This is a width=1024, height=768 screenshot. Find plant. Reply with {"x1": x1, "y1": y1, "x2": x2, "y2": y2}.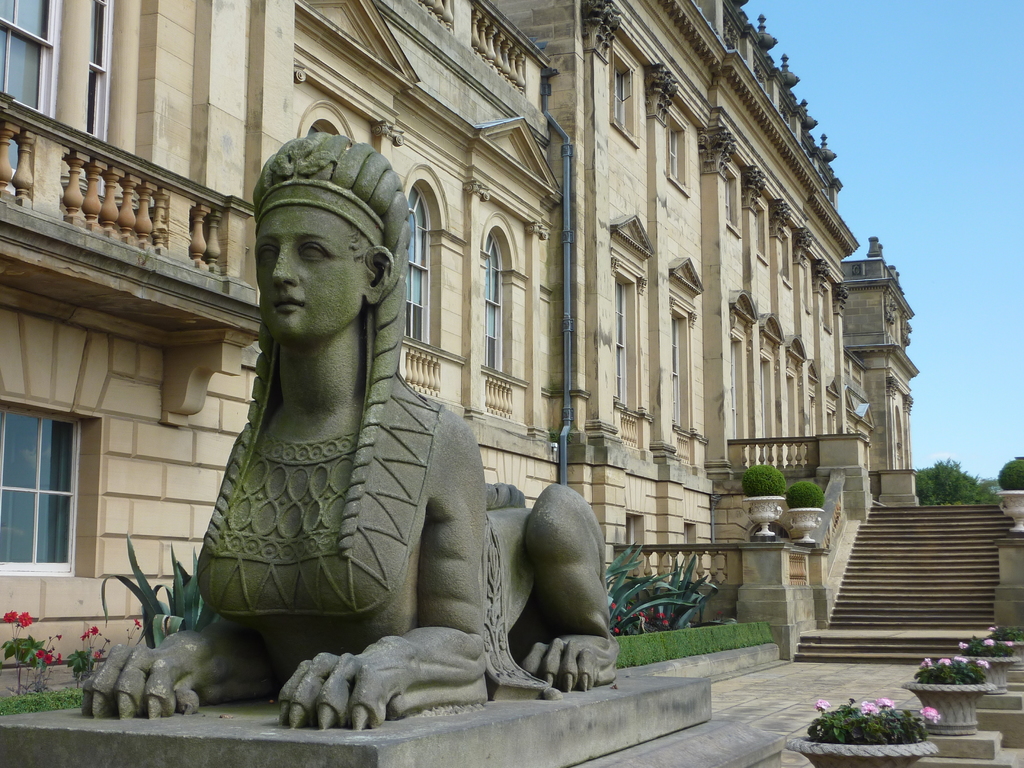
{"x1": 909, "y1": 651, "x2": 993, "y2": 688}.
